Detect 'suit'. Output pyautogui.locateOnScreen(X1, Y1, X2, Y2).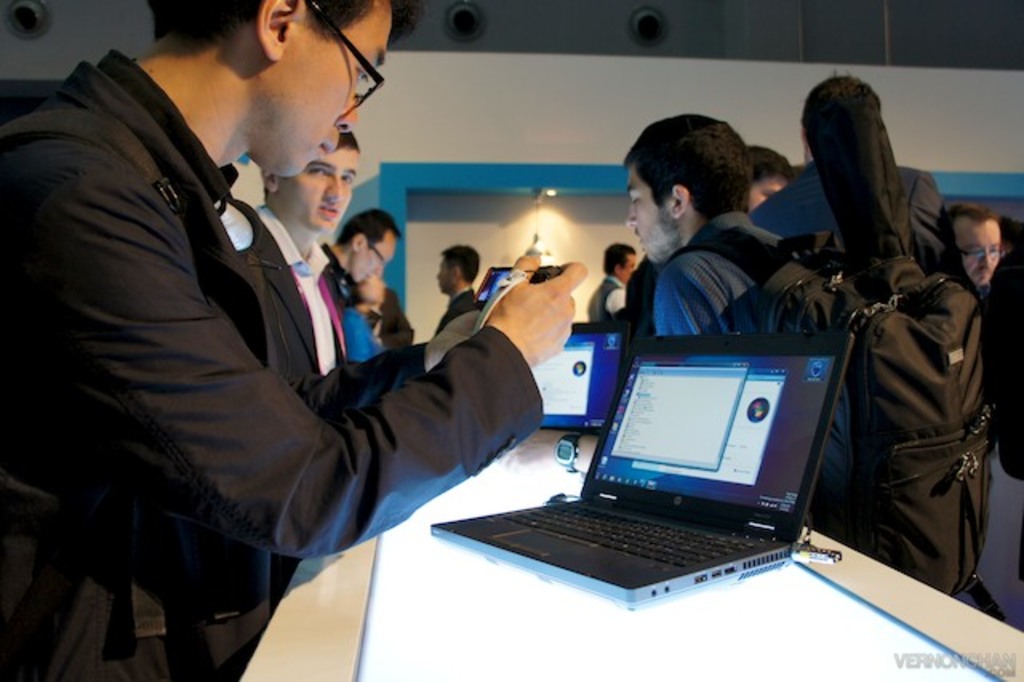
pyautogui.locateOnScreen(744, 154, 984, 328).
